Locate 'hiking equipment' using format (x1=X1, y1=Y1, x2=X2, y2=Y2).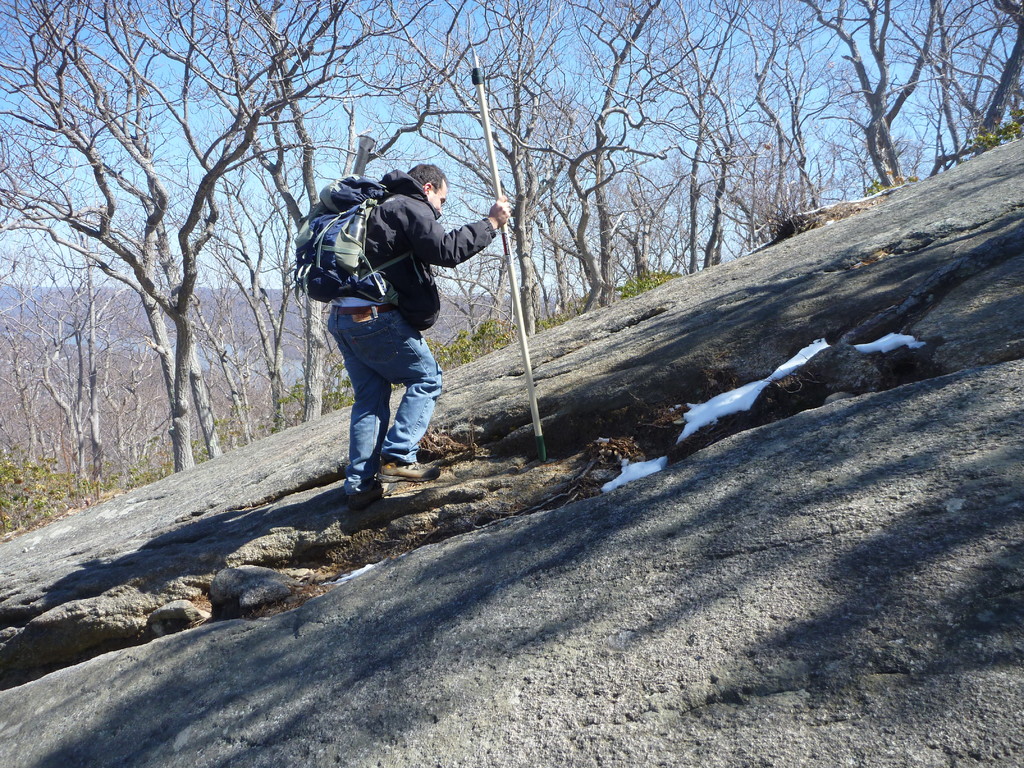
(x1=469, y1=53, x2=548, y2=464).
